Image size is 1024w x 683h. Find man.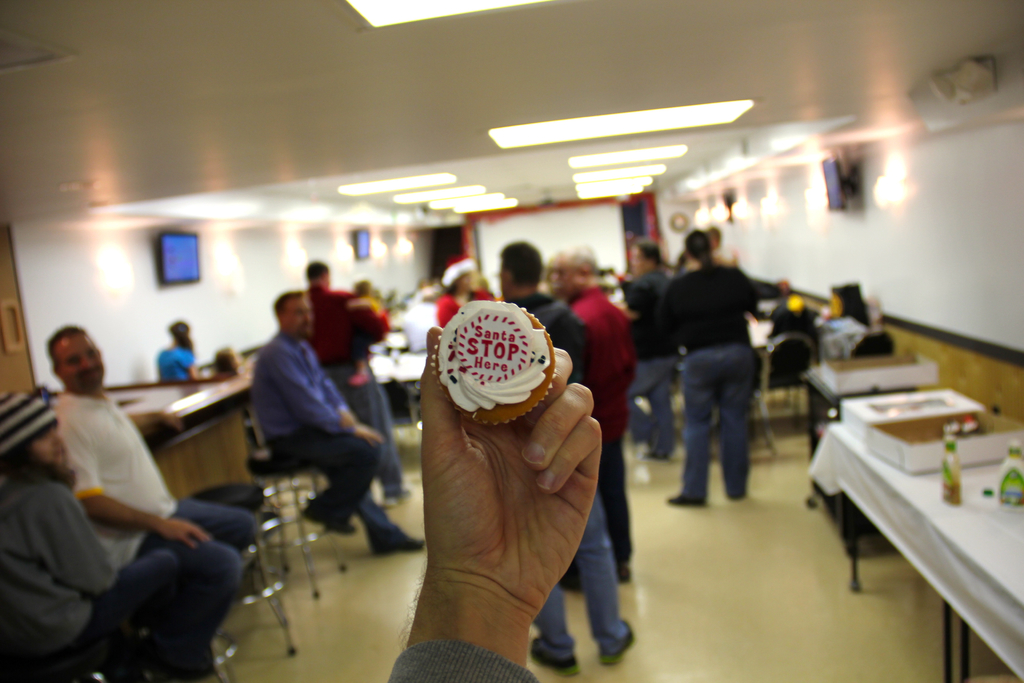
{"x1": 617, "y1": 236, "x2": 684, "y2": 463}.
